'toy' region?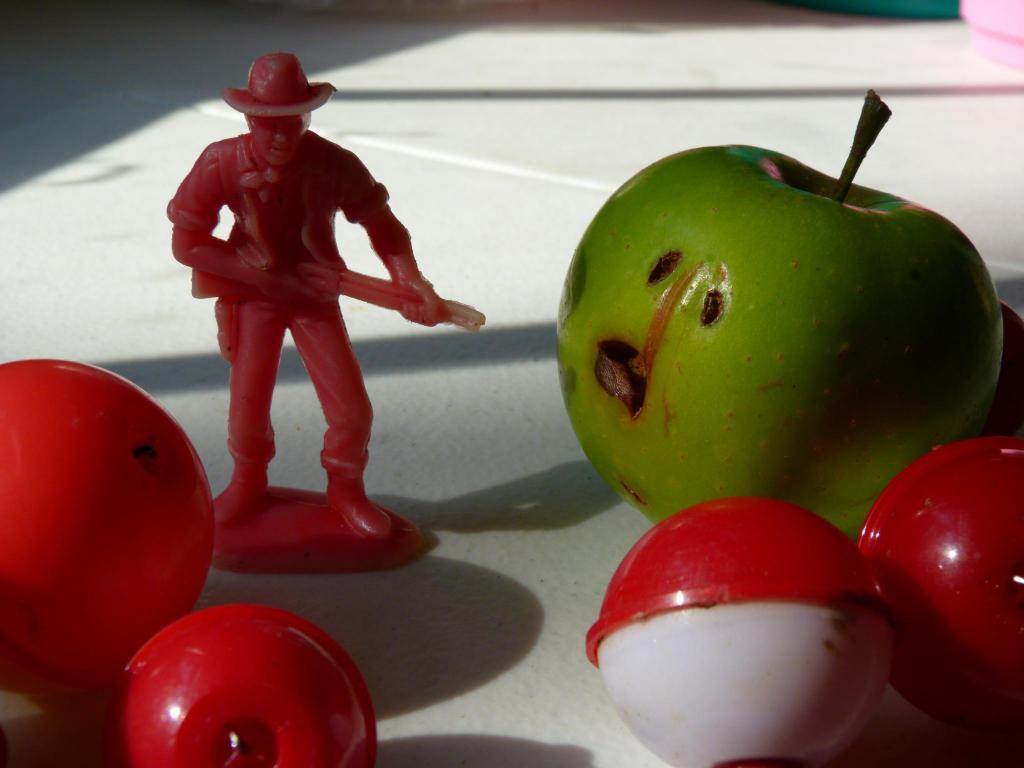
(0,355,221,732)
